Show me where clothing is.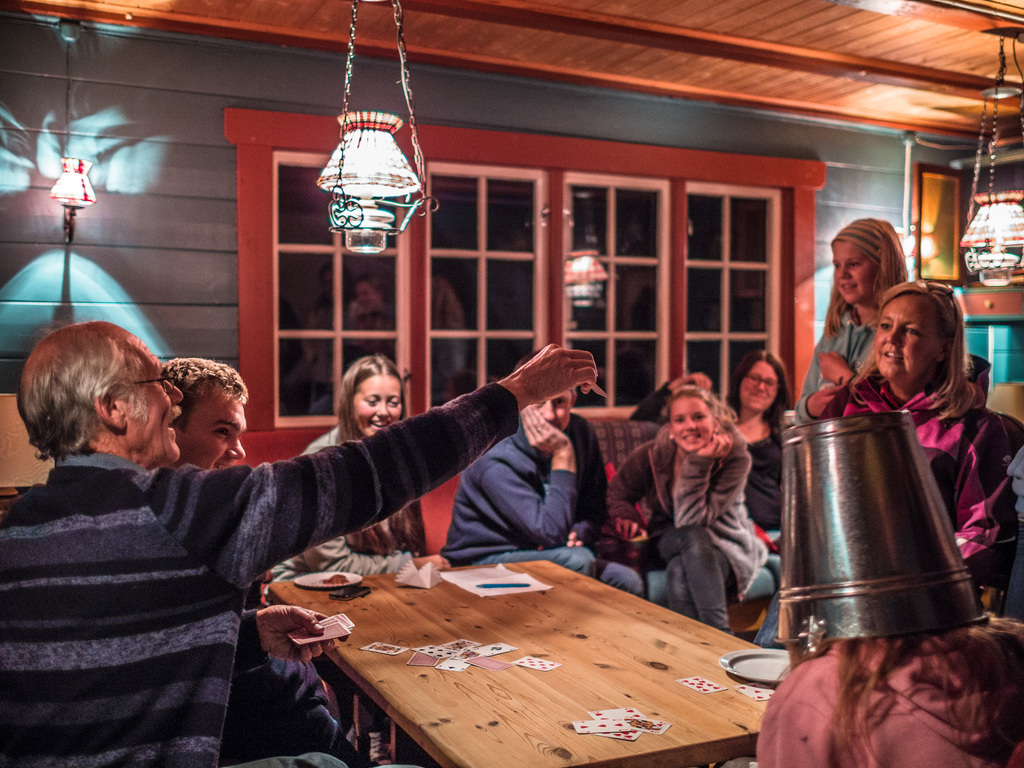
clothing is at [447,419,604,582].
